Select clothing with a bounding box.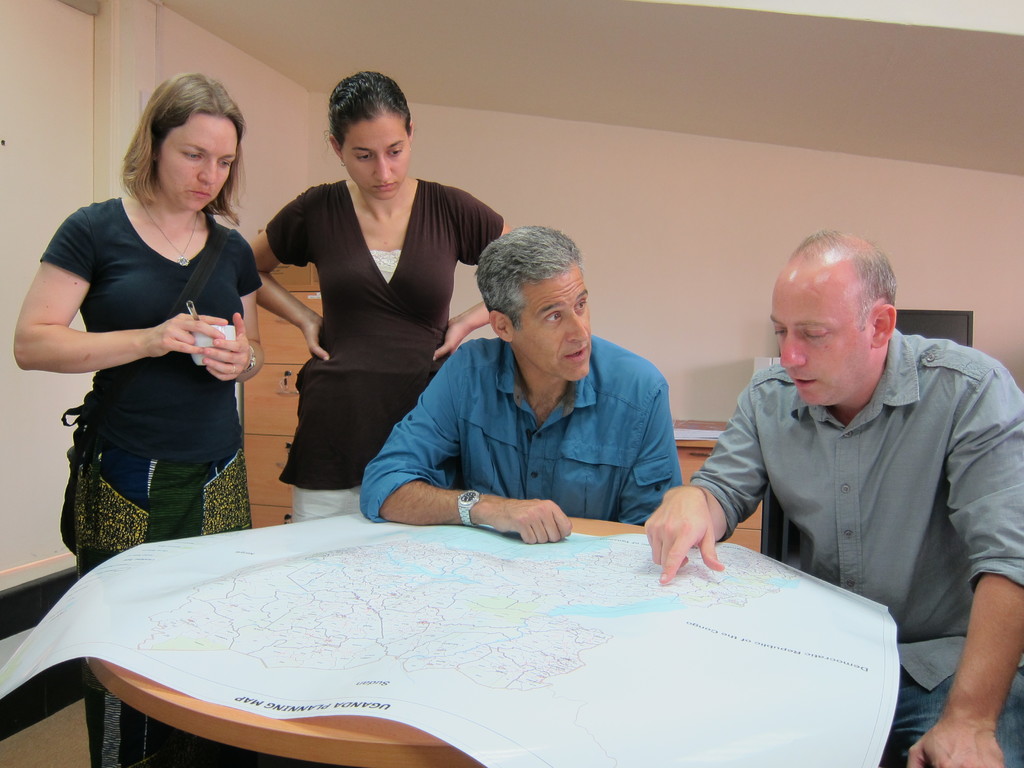
[x1=266, y1=178, x2=502, y2=520].
